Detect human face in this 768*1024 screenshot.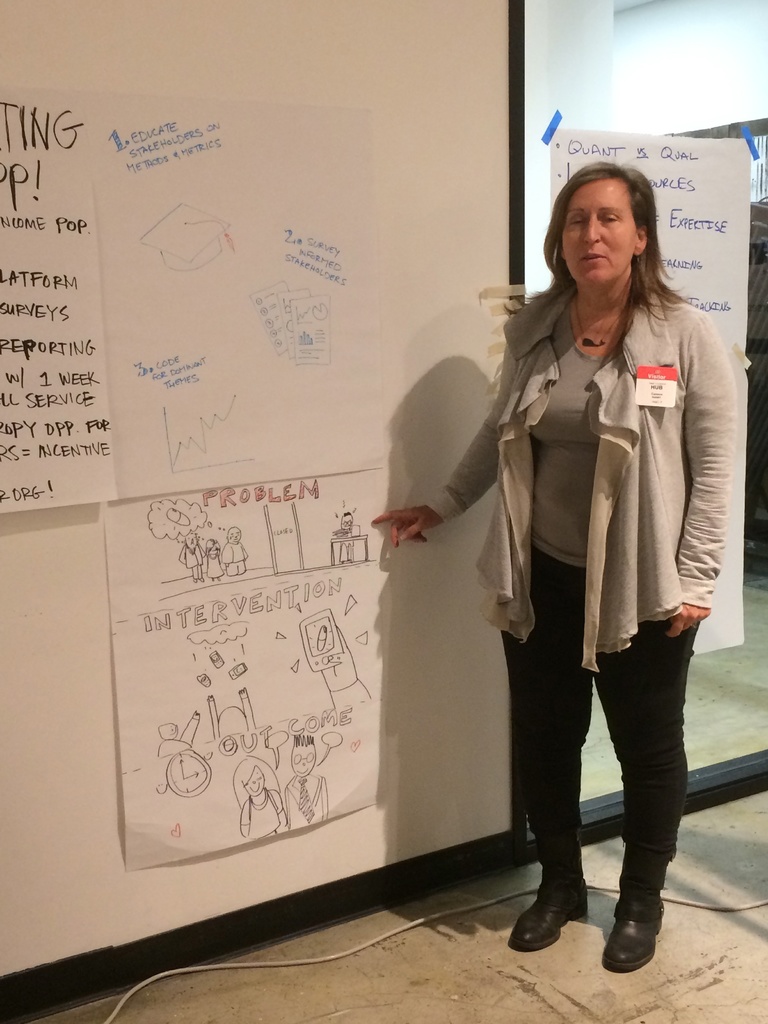
Detection: [left=211, top=546, right=218, bottom=551].
